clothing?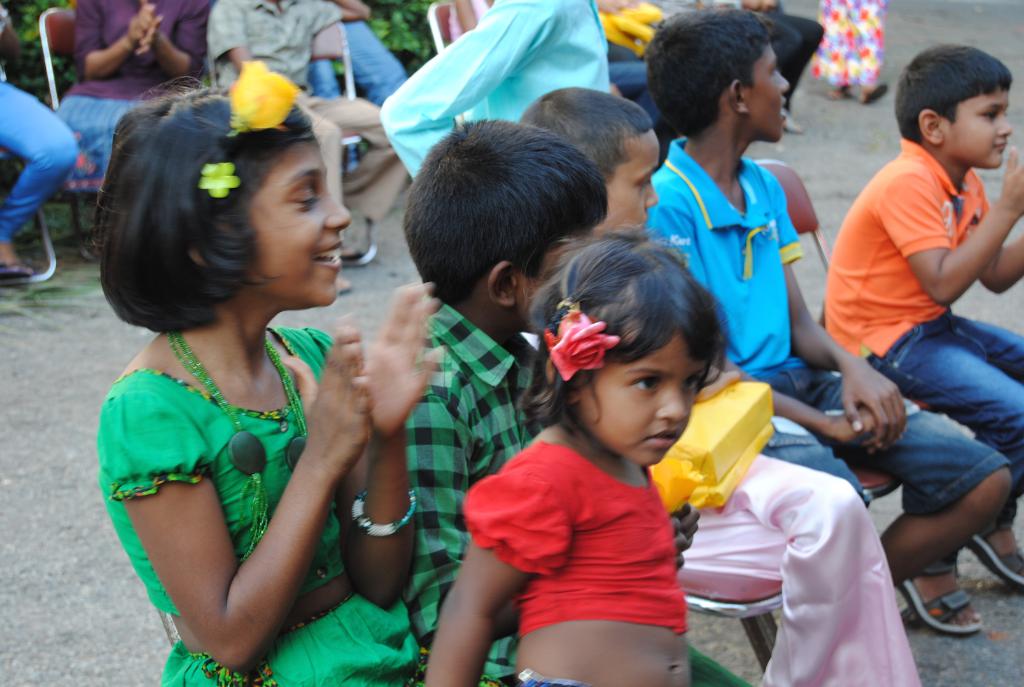
[483,400,707,650]
